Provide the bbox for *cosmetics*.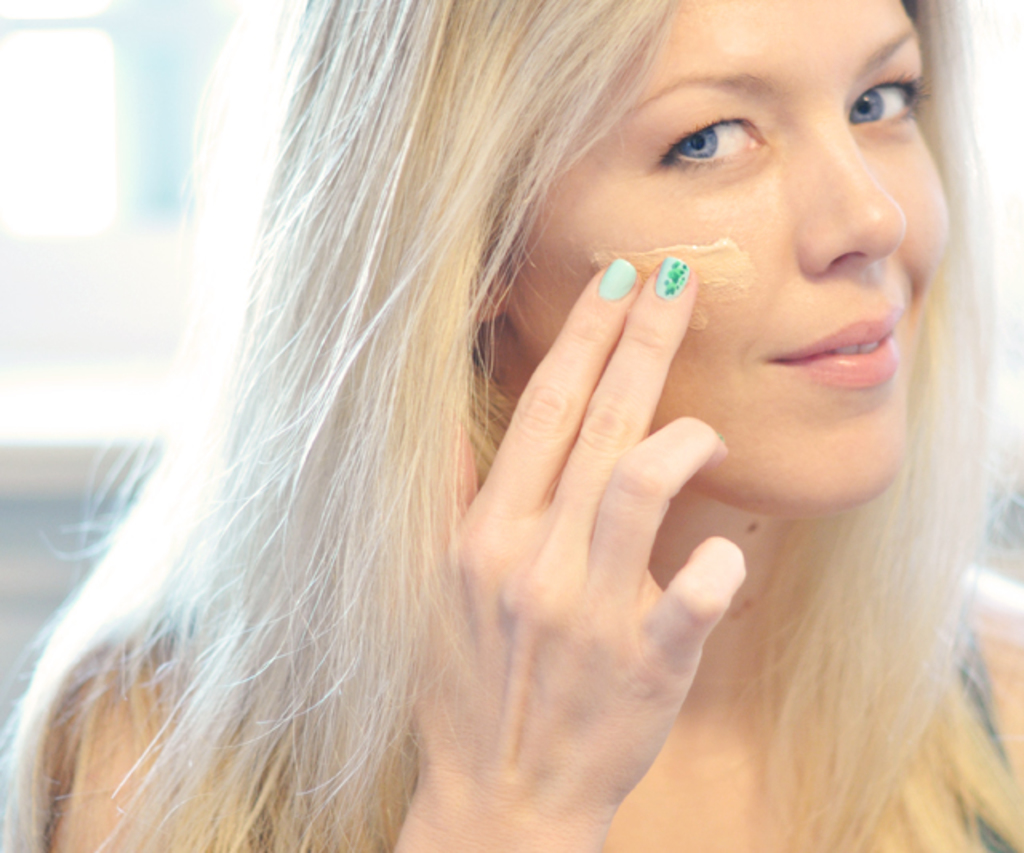
l=592, t=251, r=643, b=298.
